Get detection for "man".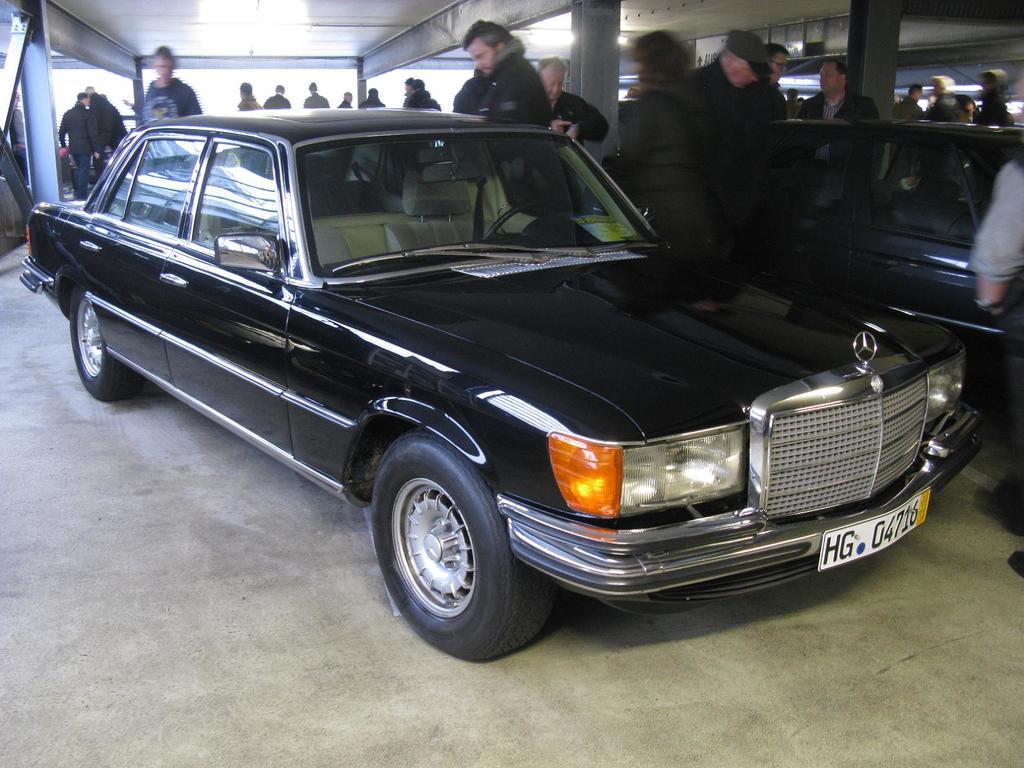
Detection: rect(448, 19, 553, 124).
